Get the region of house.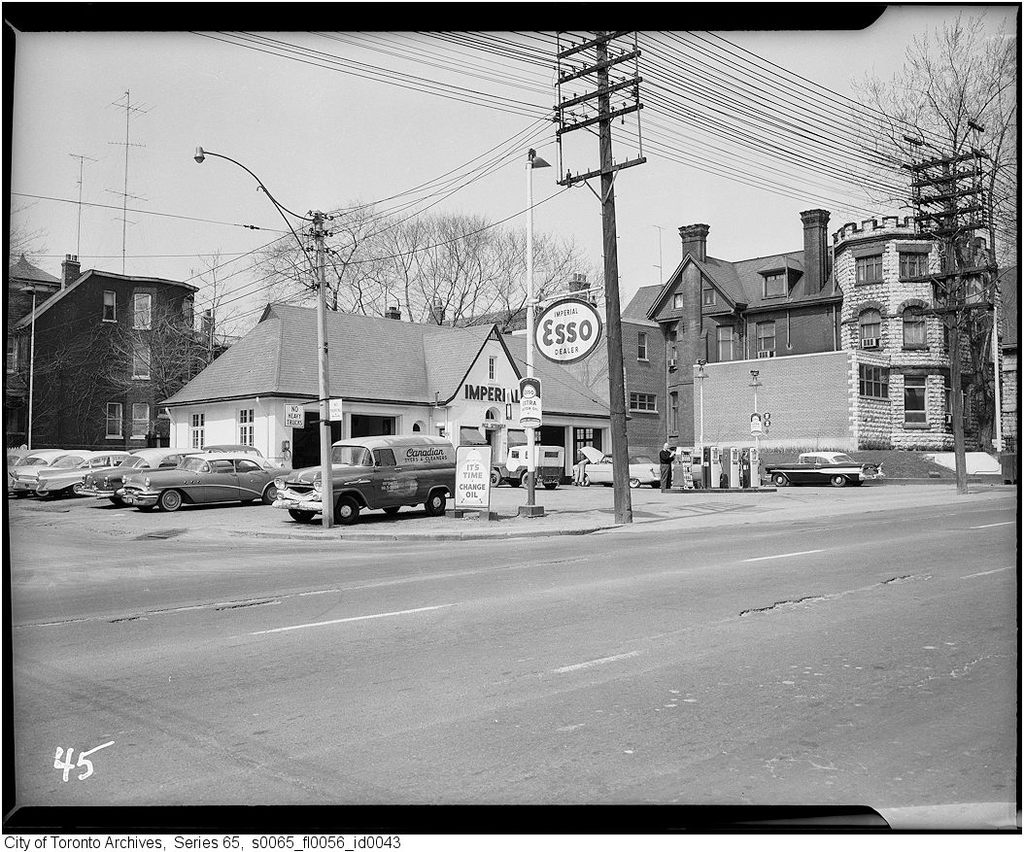
647 194 1023 456.
